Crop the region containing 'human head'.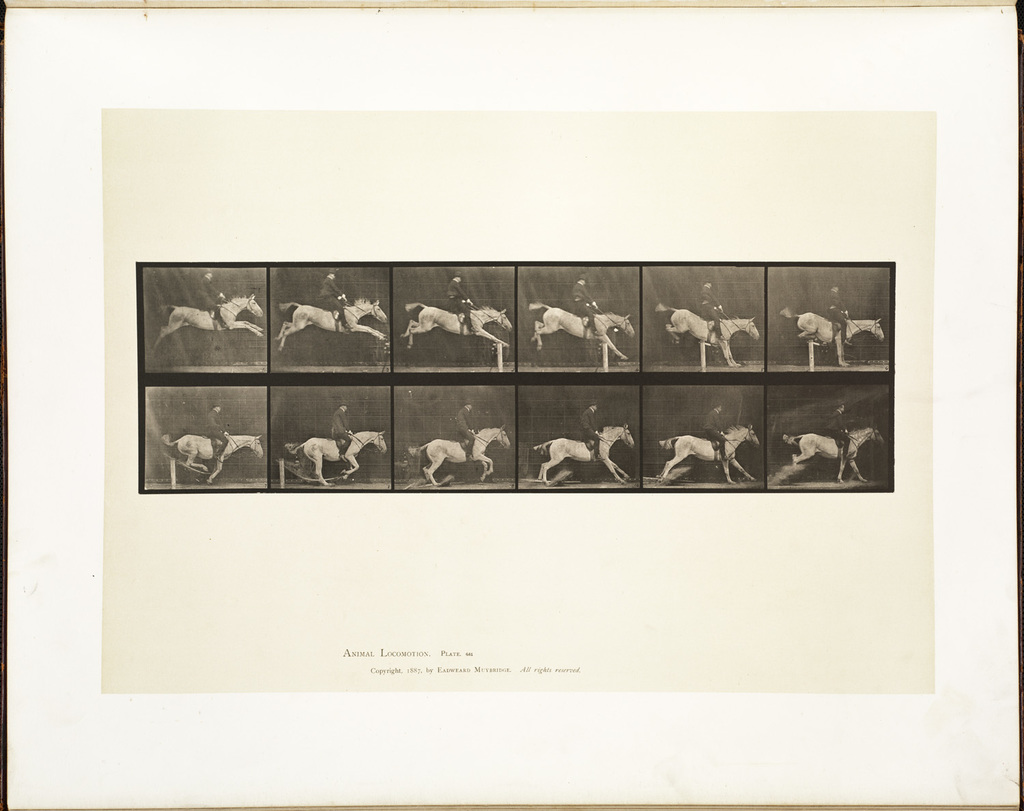
Crop region: bbox=(328, 269, 336, 278).
